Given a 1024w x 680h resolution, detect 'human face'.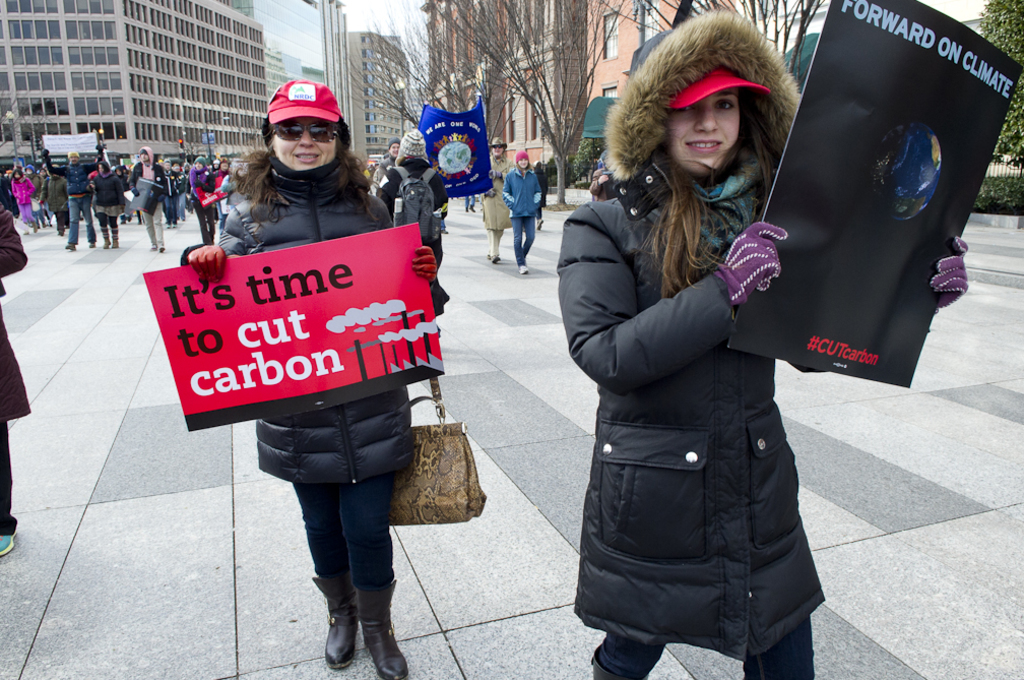
BBox(170, 163, 180, 170).
